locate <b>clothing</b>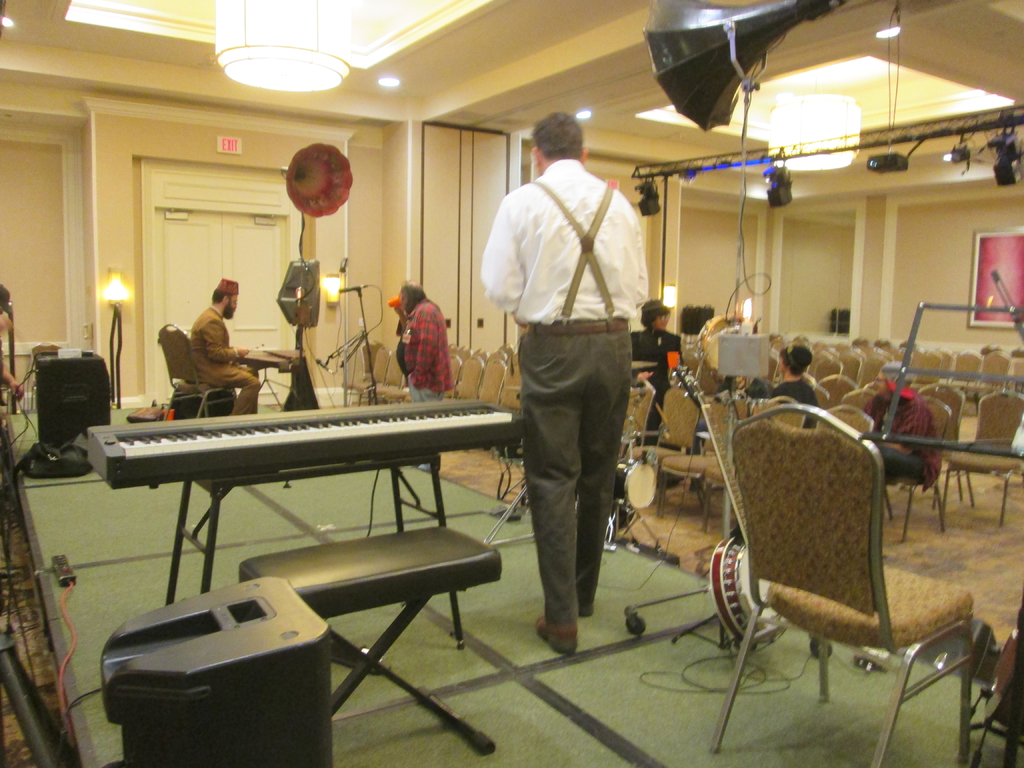
locate(873, 392, 957, 498)
